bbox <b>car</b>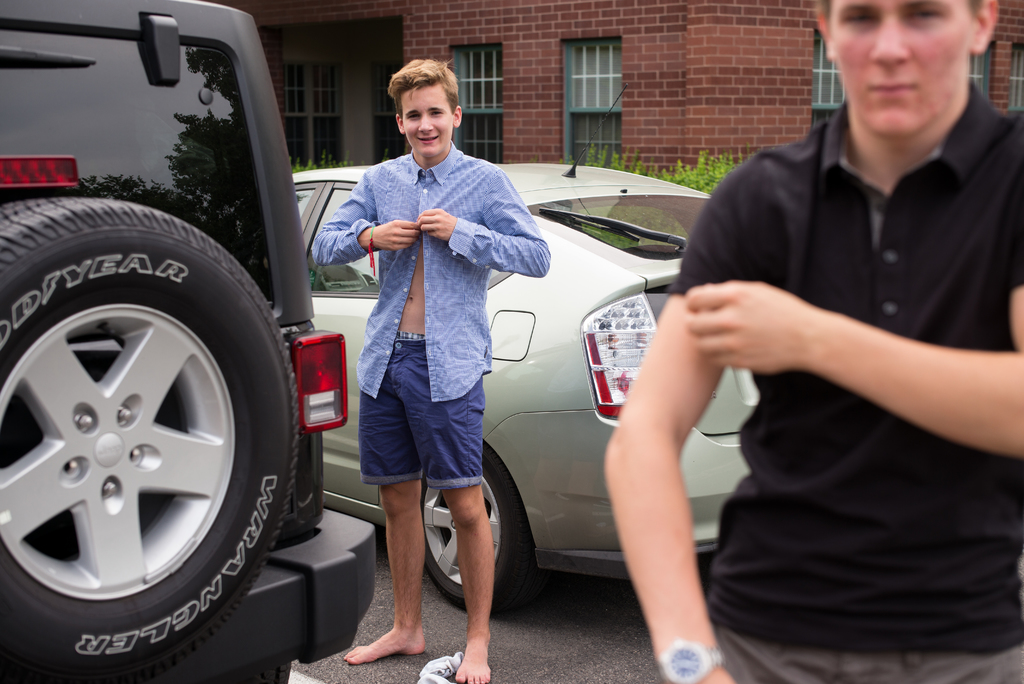
289 159 760 606
